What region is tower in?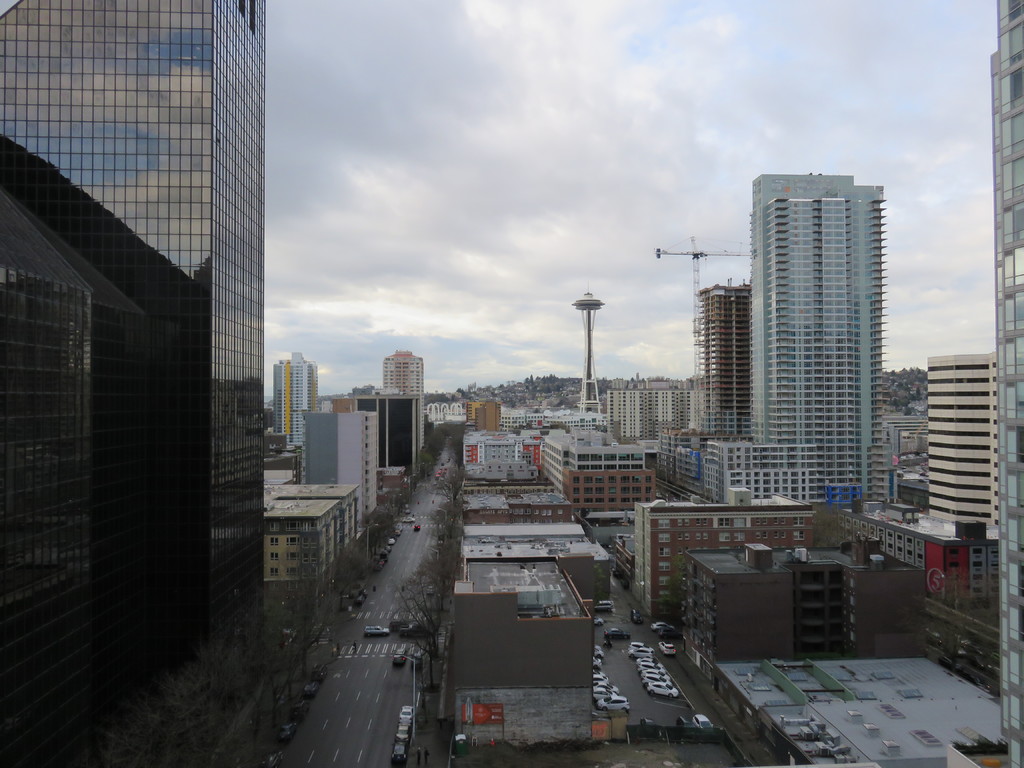
bbox(0, 0, 269, 675).
